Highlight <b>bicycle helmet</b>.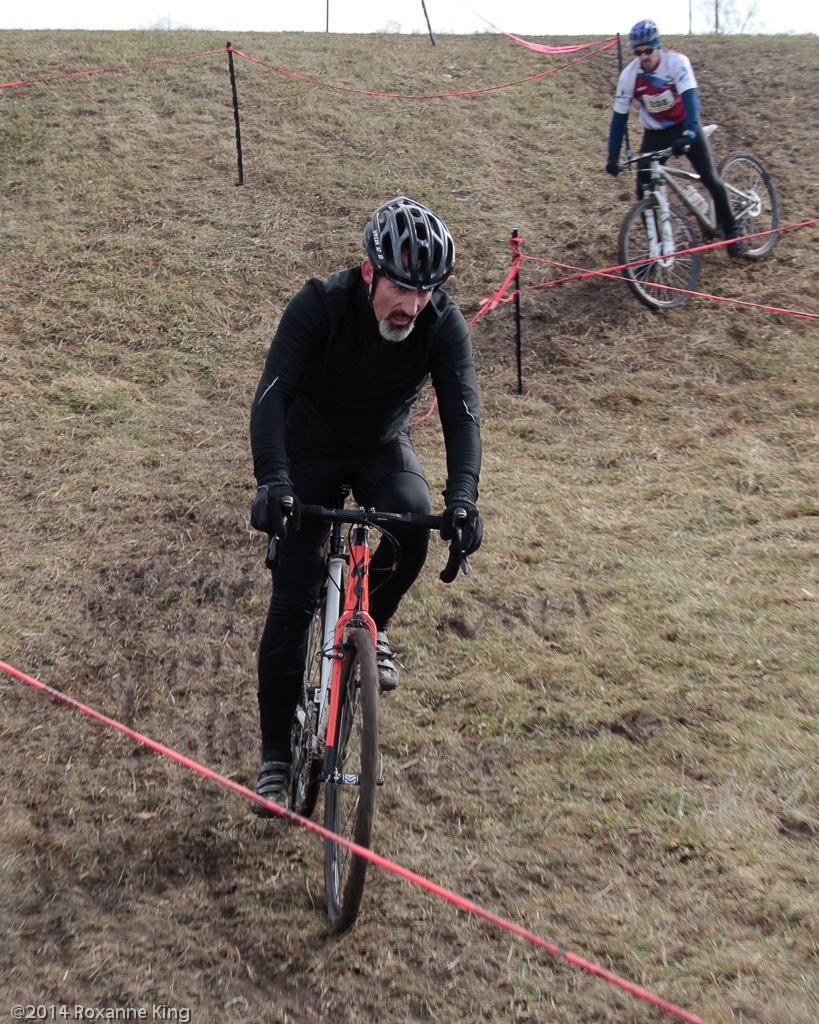
Highlighted region: 361/195/462/301.
